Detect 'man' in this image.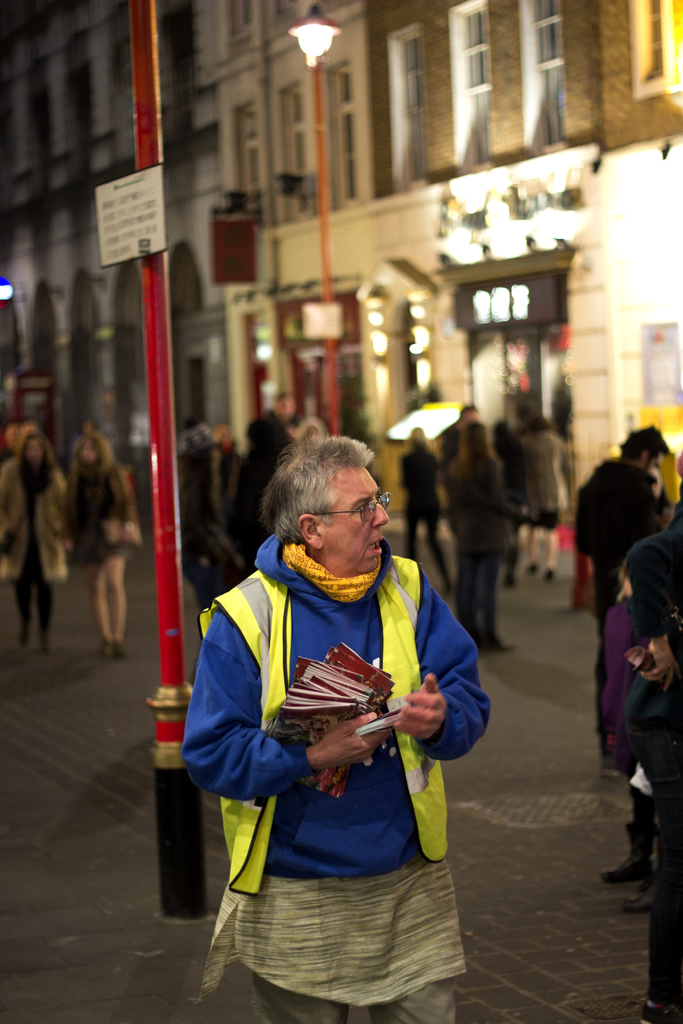
Detection: x1=178, y1=409, x2=484, y2=1002.
